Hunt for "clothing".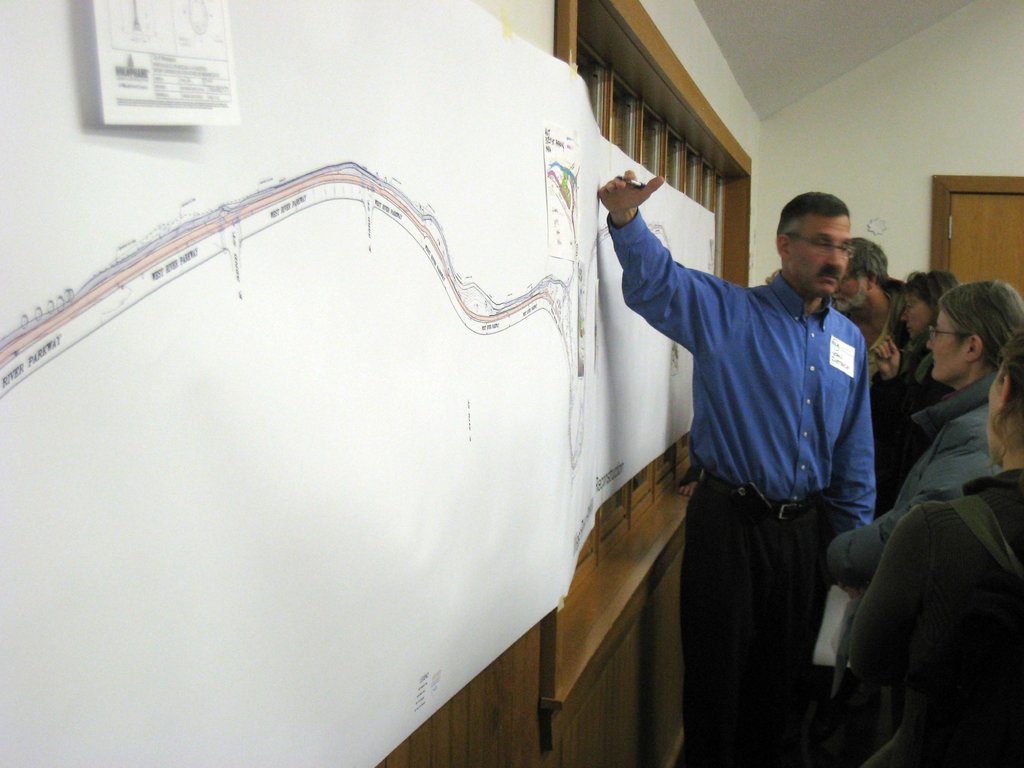
Hunted down at left=815, top=367, right=1009, bottom=765.
